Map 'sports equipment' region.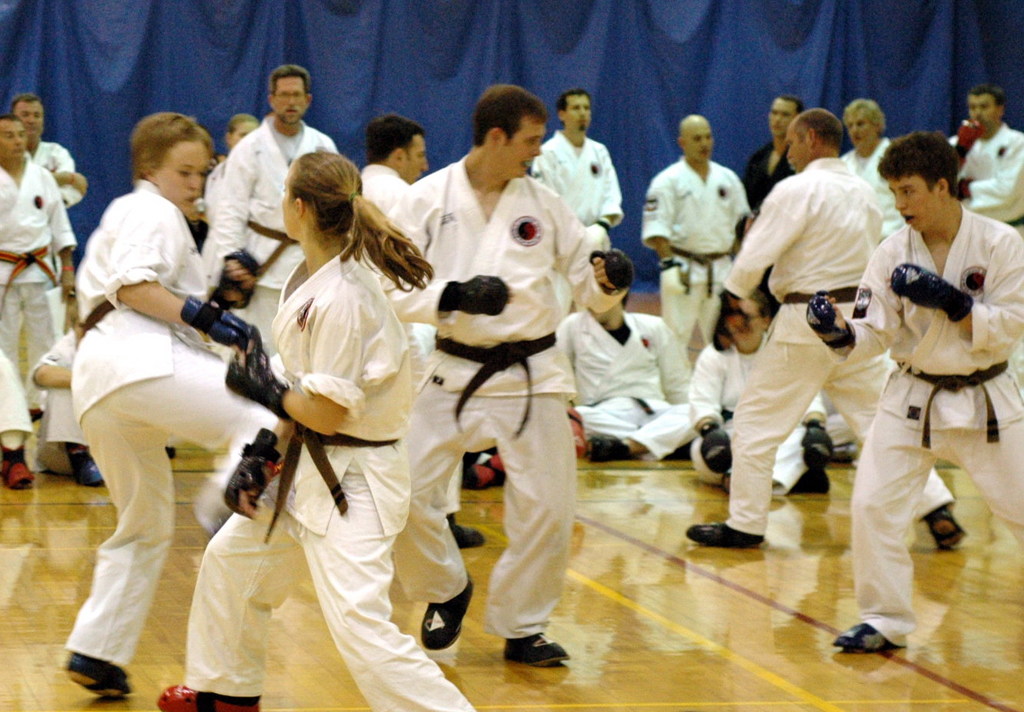
Mapped to <region>224, 334, 295, 423</region>.
